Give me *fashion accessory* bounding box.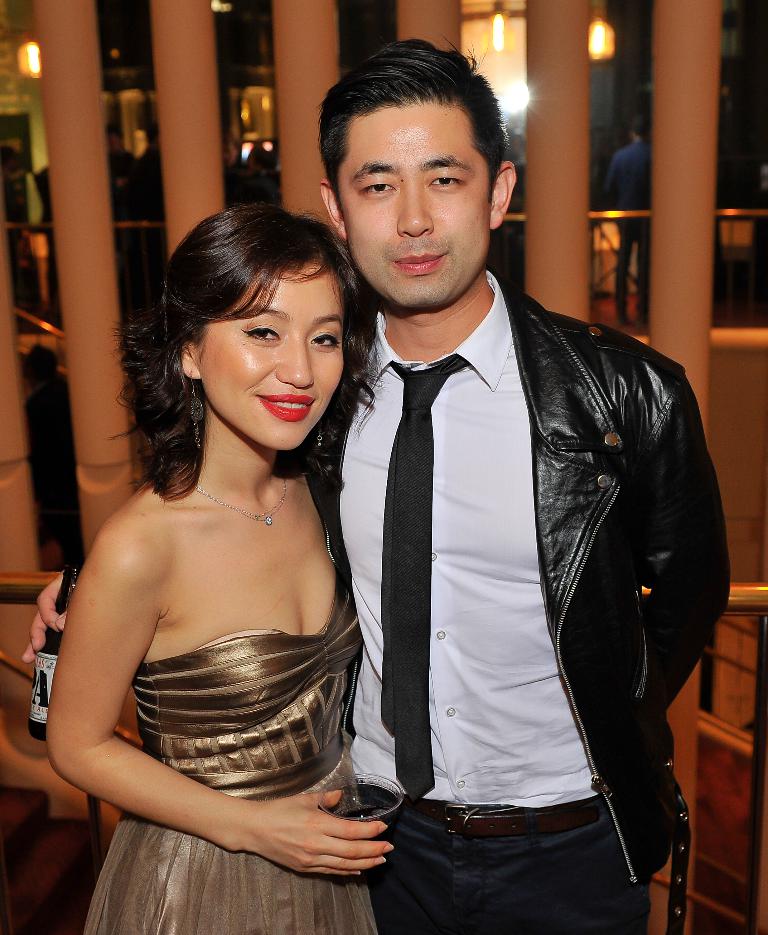
378, 351, 464, 800.
